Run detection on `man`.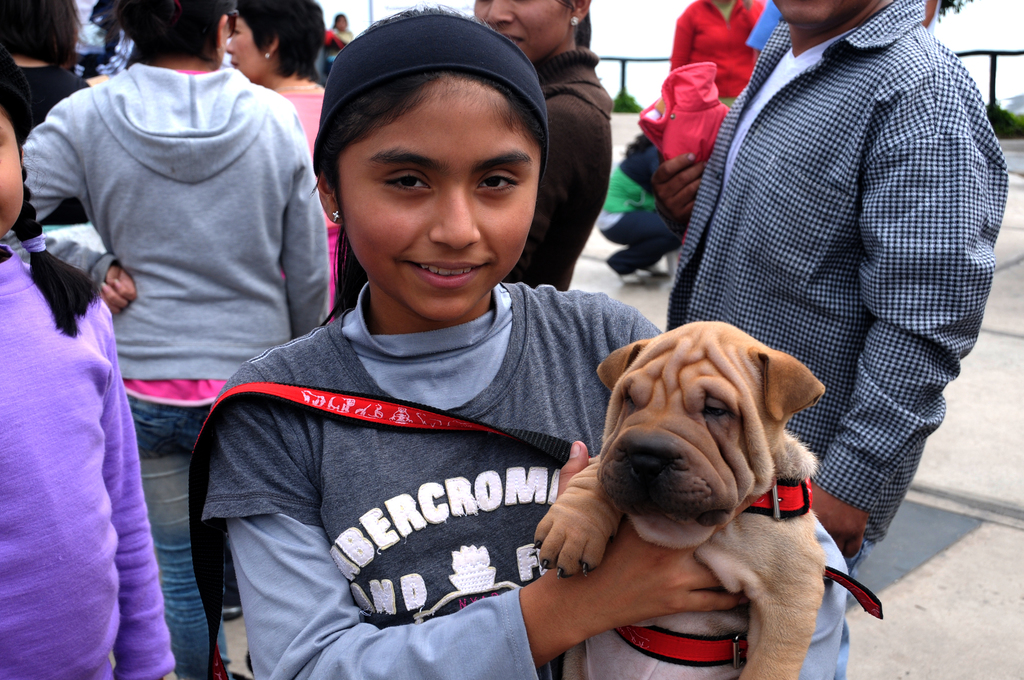
Result: (x1=565, y1=0, x2=1004, y2=601).
